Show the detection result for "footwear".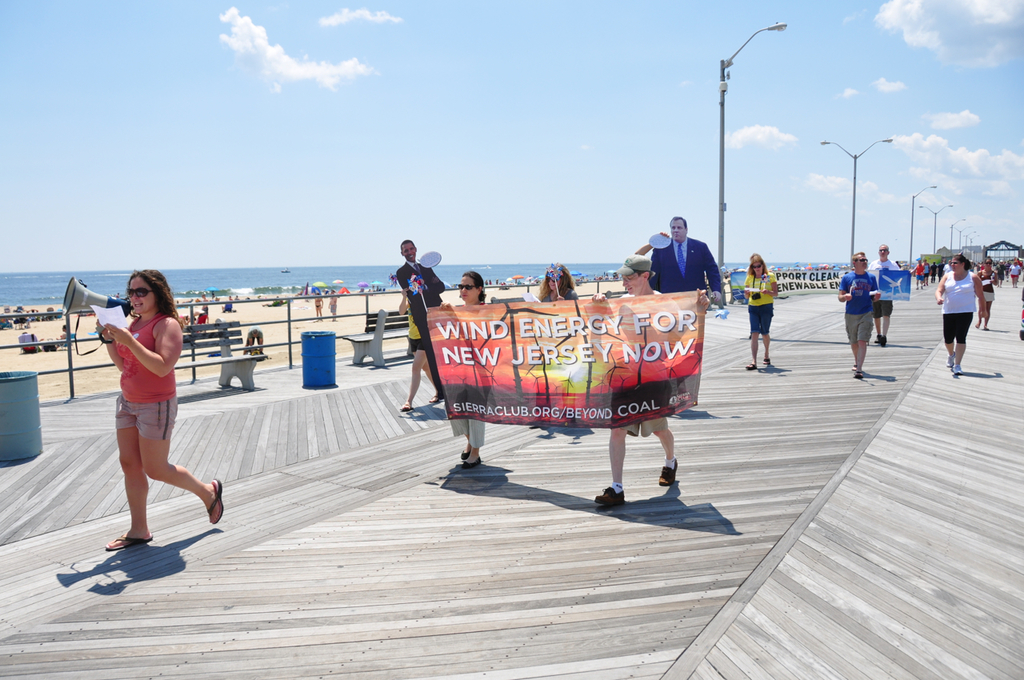
rect(655, 458, 674, 486).
